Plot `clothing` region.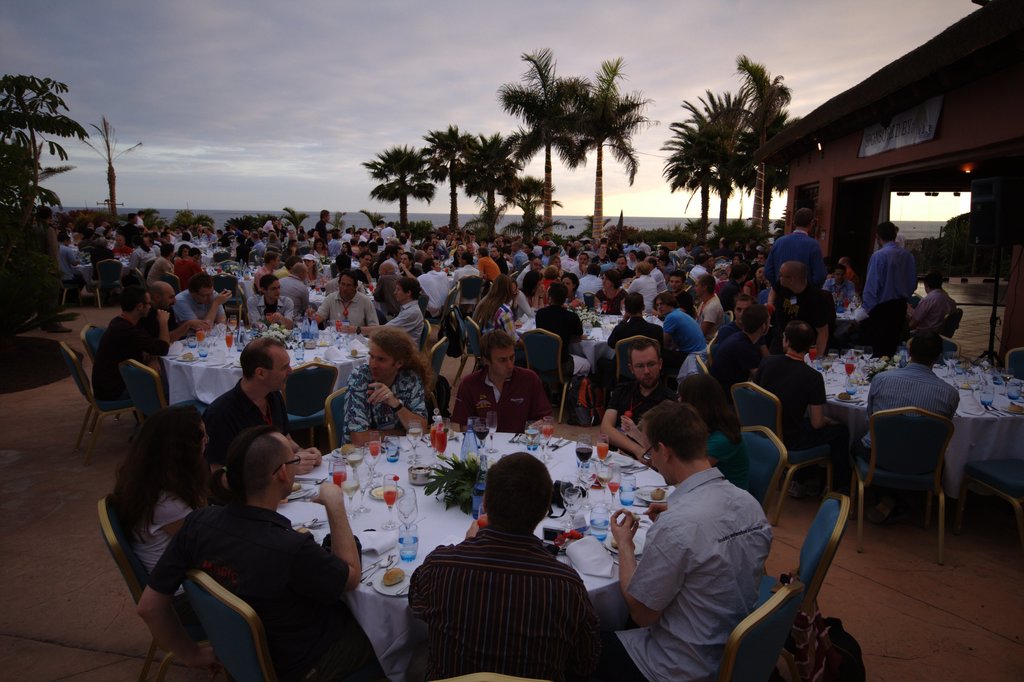
Plotted at <bbox>97, 309, 147, 398</bbox>.
